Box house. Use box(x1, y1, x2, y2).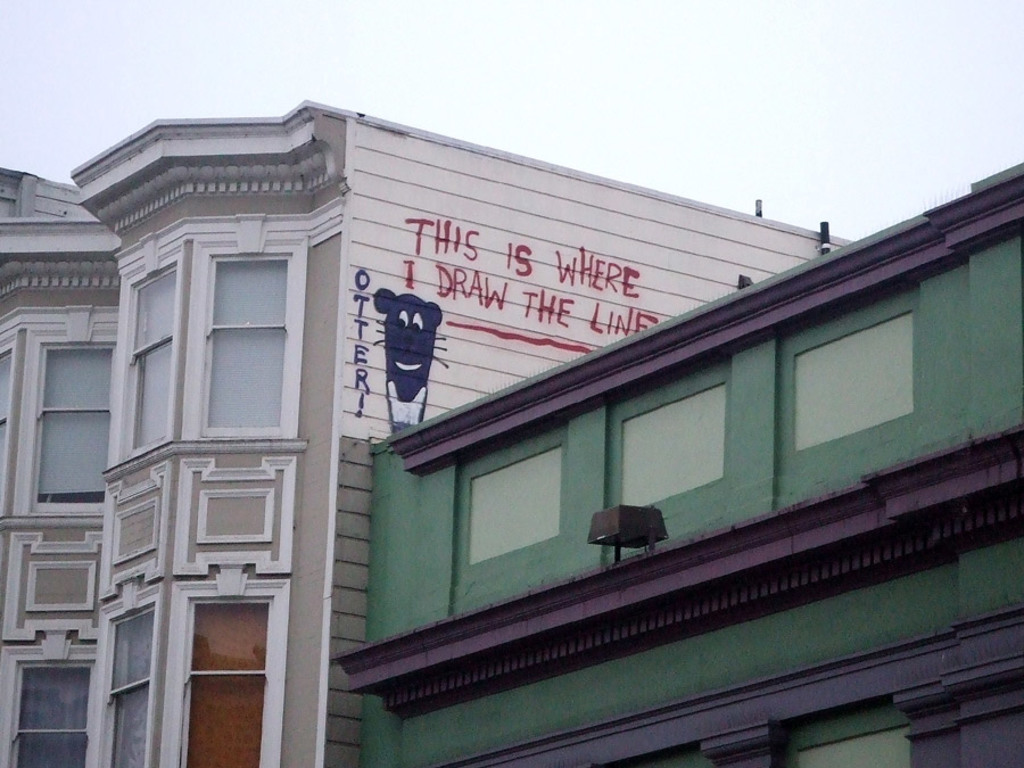
box(1, 105, 840, 767).
